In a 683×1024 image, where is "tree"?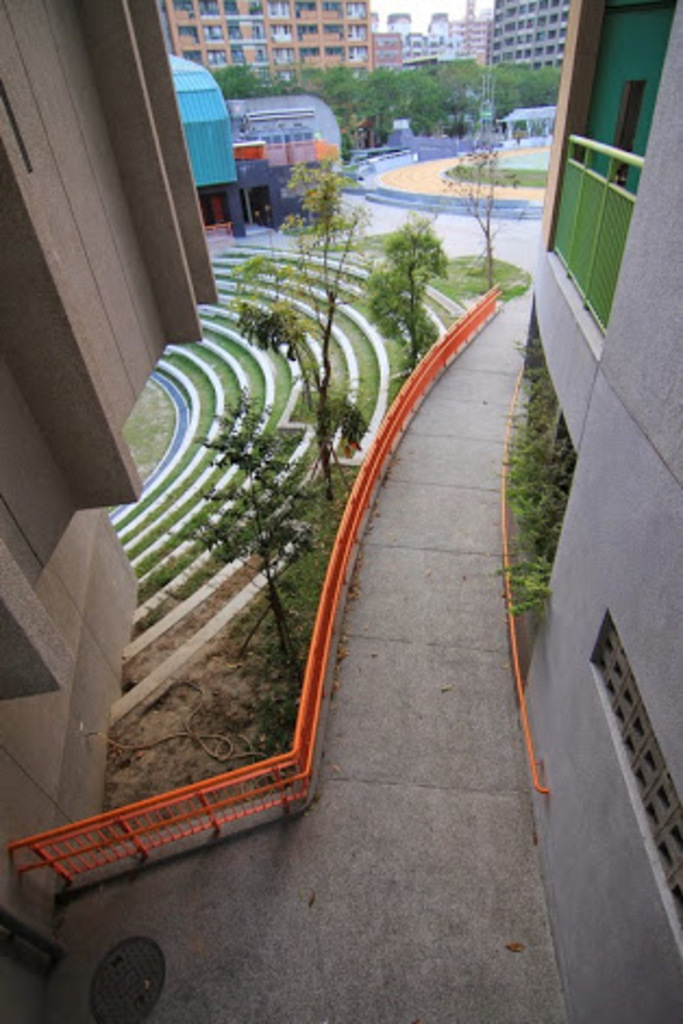
(x1=222, y1=143, x2=372, y2=415).
